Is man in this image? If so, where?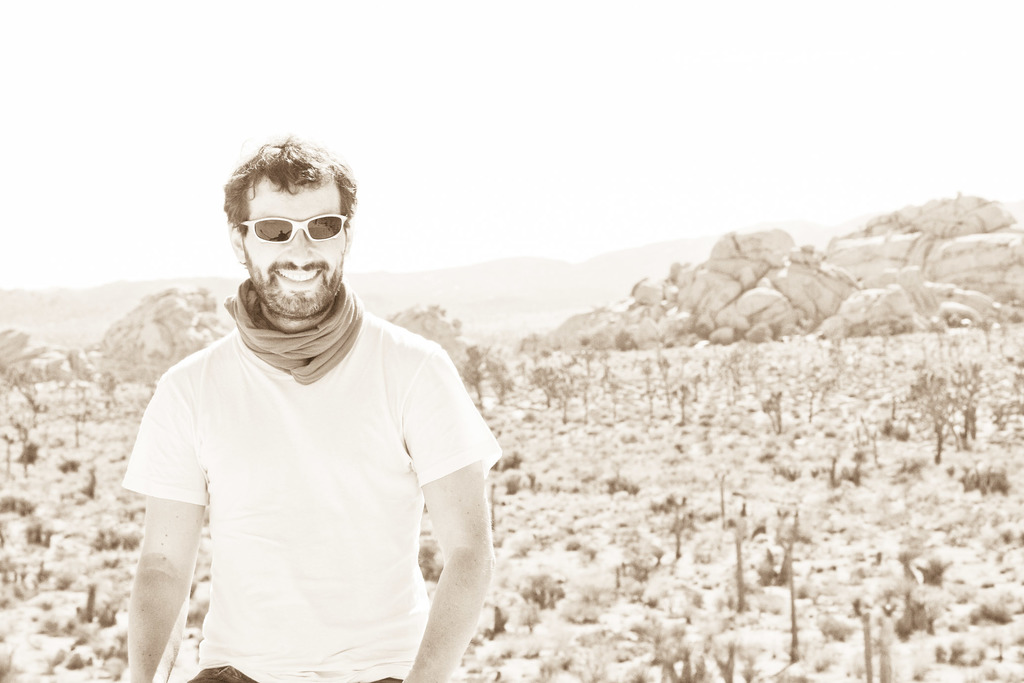
Yes, at BBox(110, 113, 513, 682).
